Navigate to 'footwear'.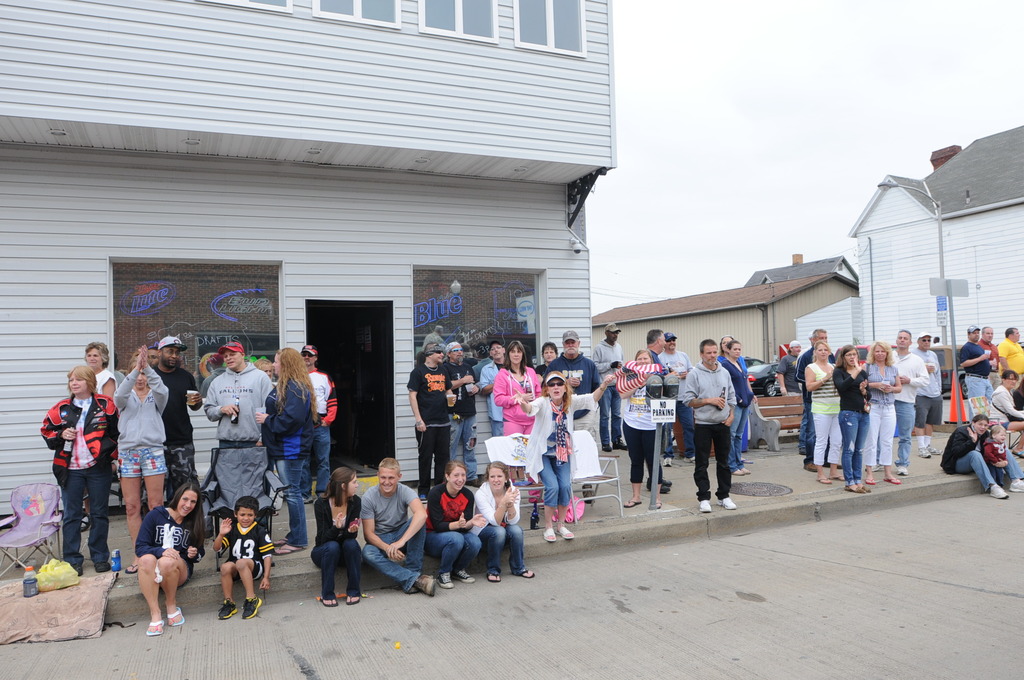
Navigation target: [802, 464, 817, 474].
